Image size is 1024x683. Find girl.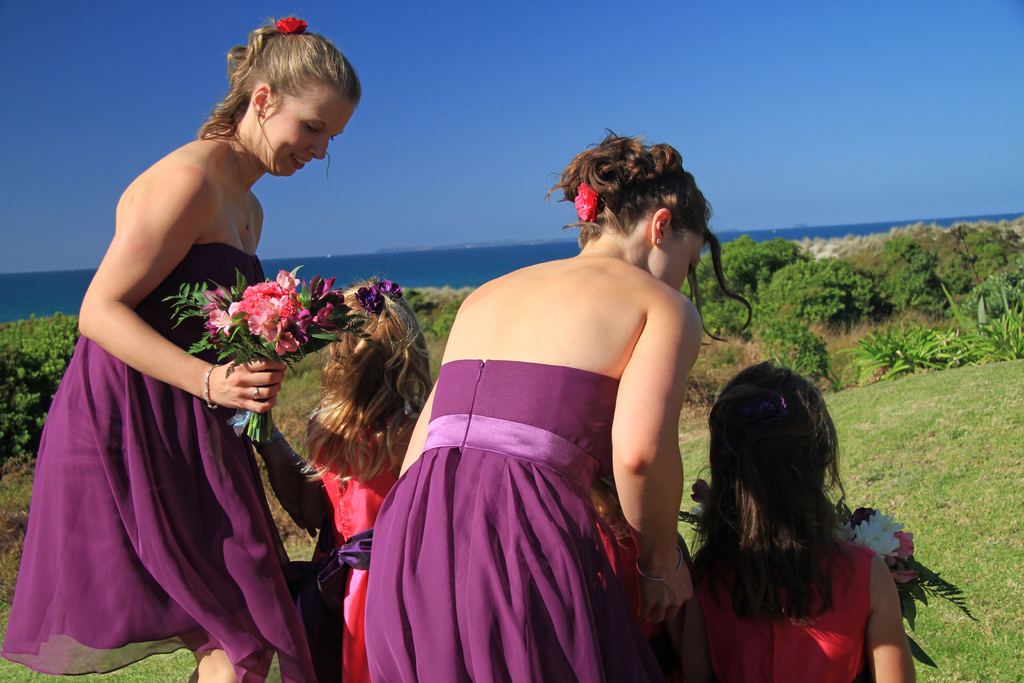
{"x1": 306, "y1": 268, "x2": 433, "y2": 682}.
